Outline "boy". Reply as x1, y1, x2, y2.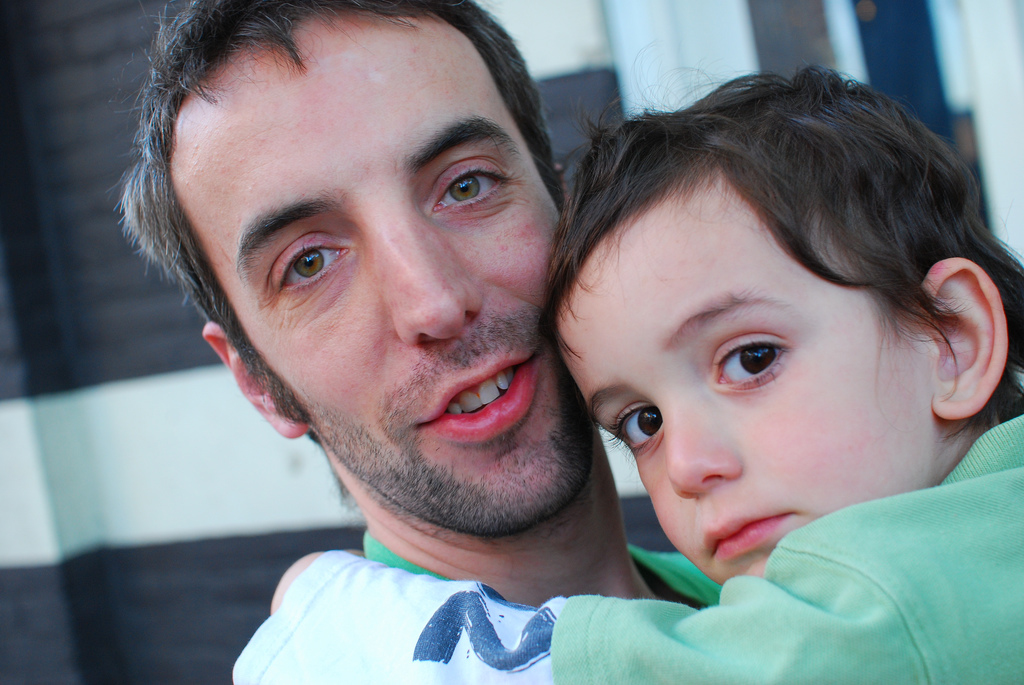
272, 103, 1021, 683.
